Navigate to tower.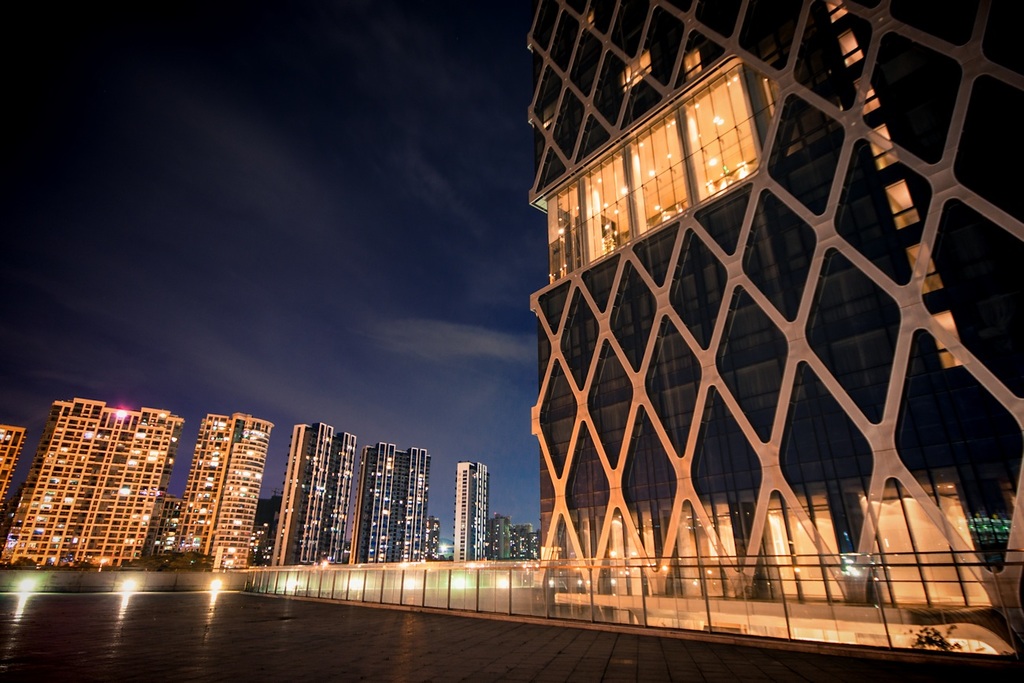
Navigation target: bbox(529, 0, 1023, 632).
